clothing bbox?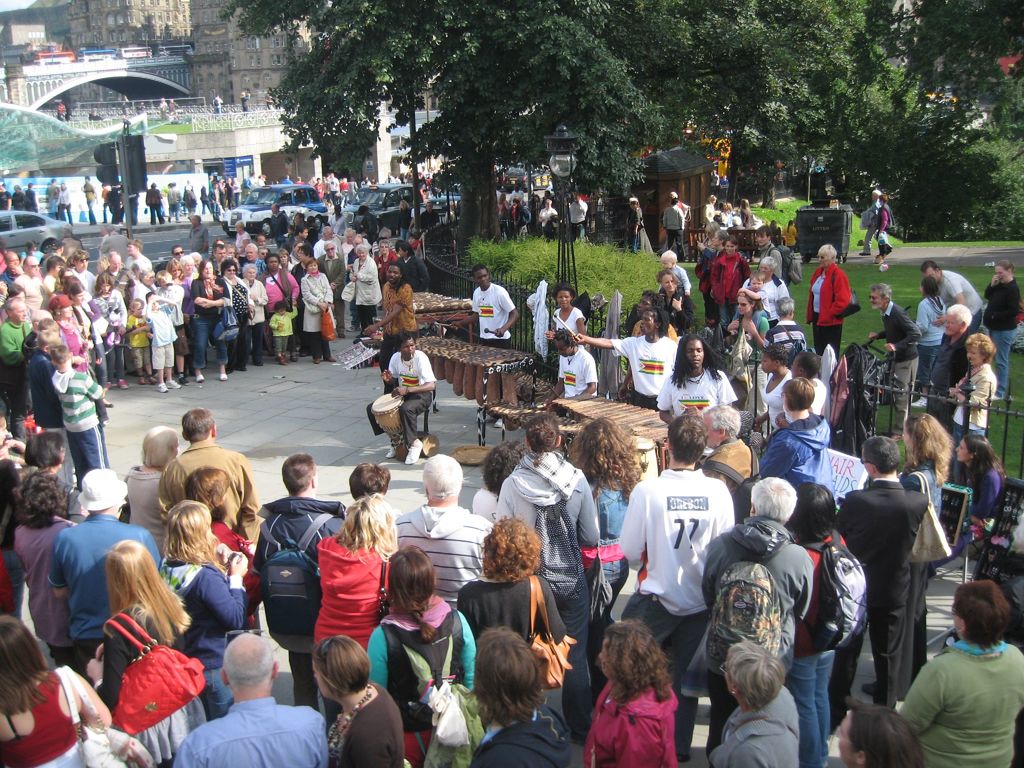
[x1=0, y1=188, x2=15, y2=209]
